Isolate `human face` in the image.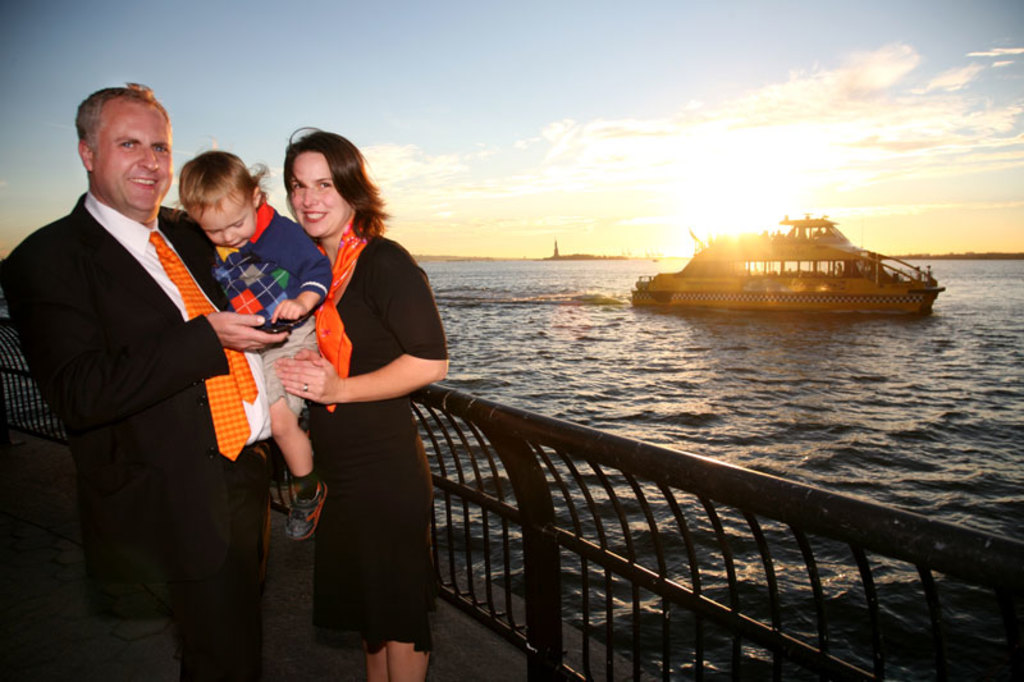
Isolated region: box(289, 155, 353, 241).
